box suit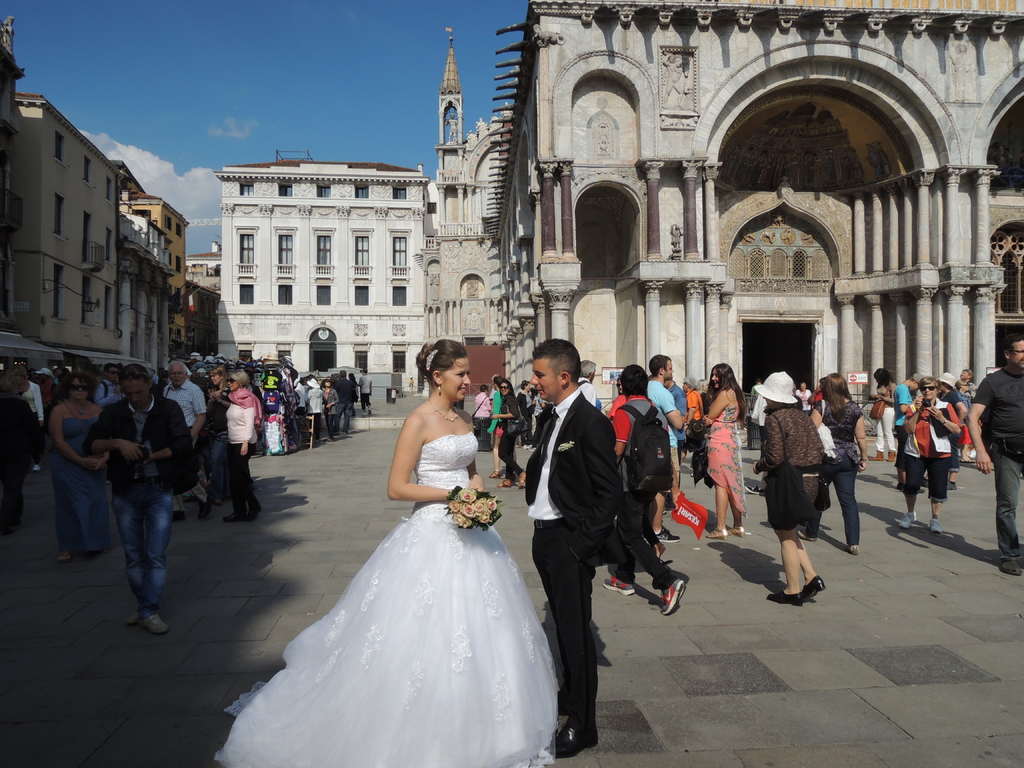
[x1=524, y1=355, x2=653, y2=724]
